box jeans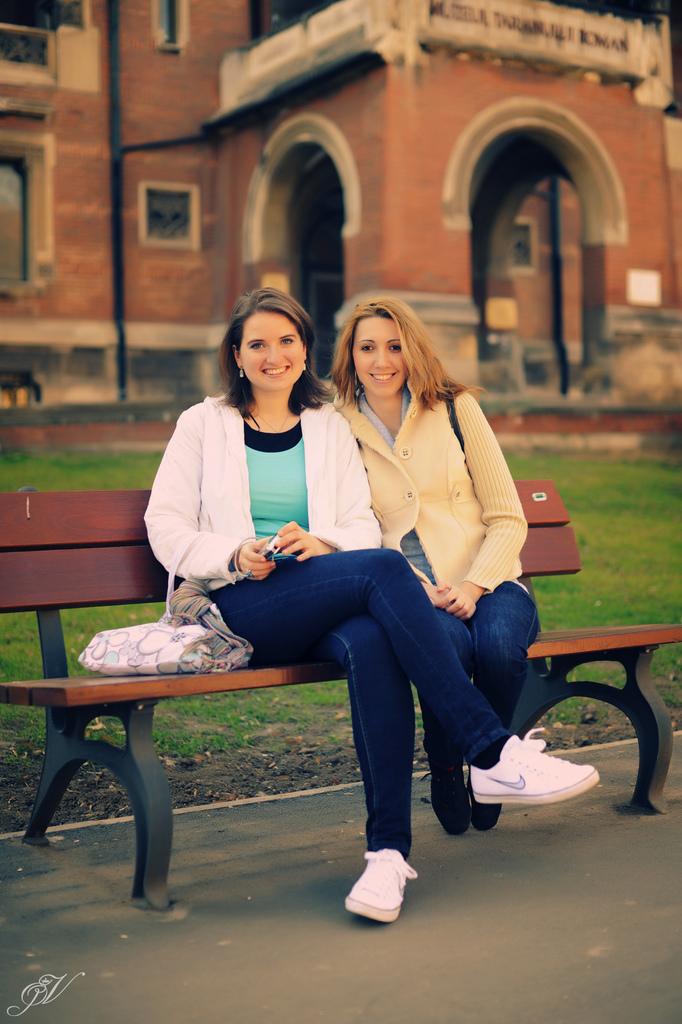
BBox(194, 546, 508, 851)
